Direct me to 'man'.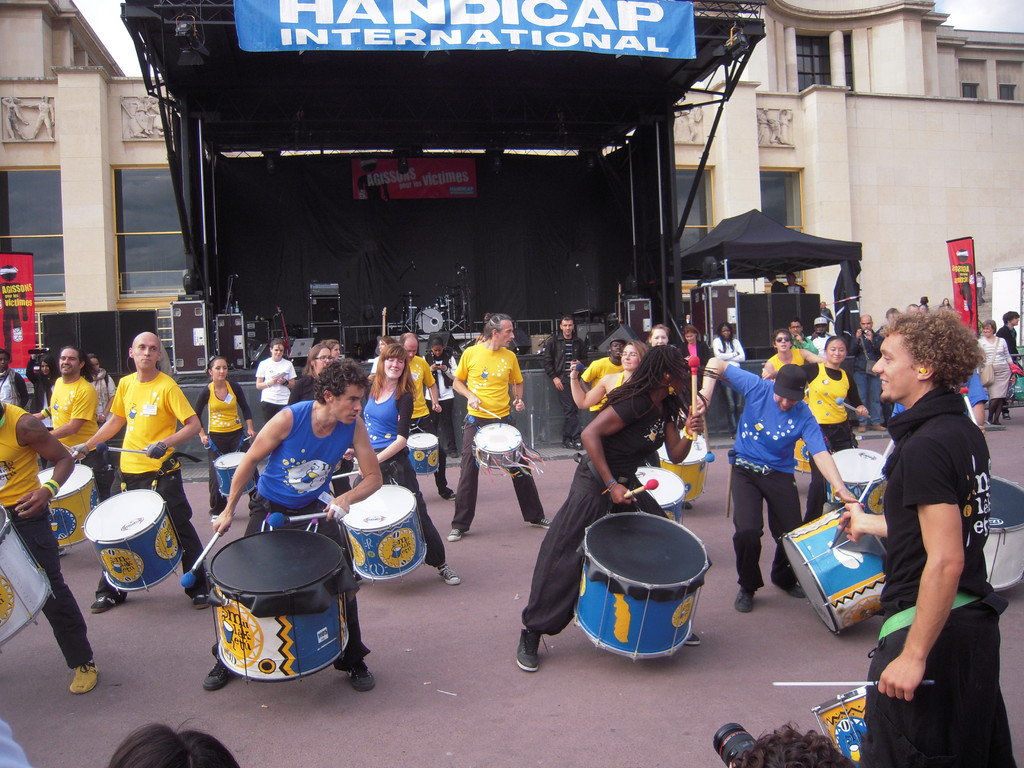
Direction: select_region(707, 356, 852, 611).
